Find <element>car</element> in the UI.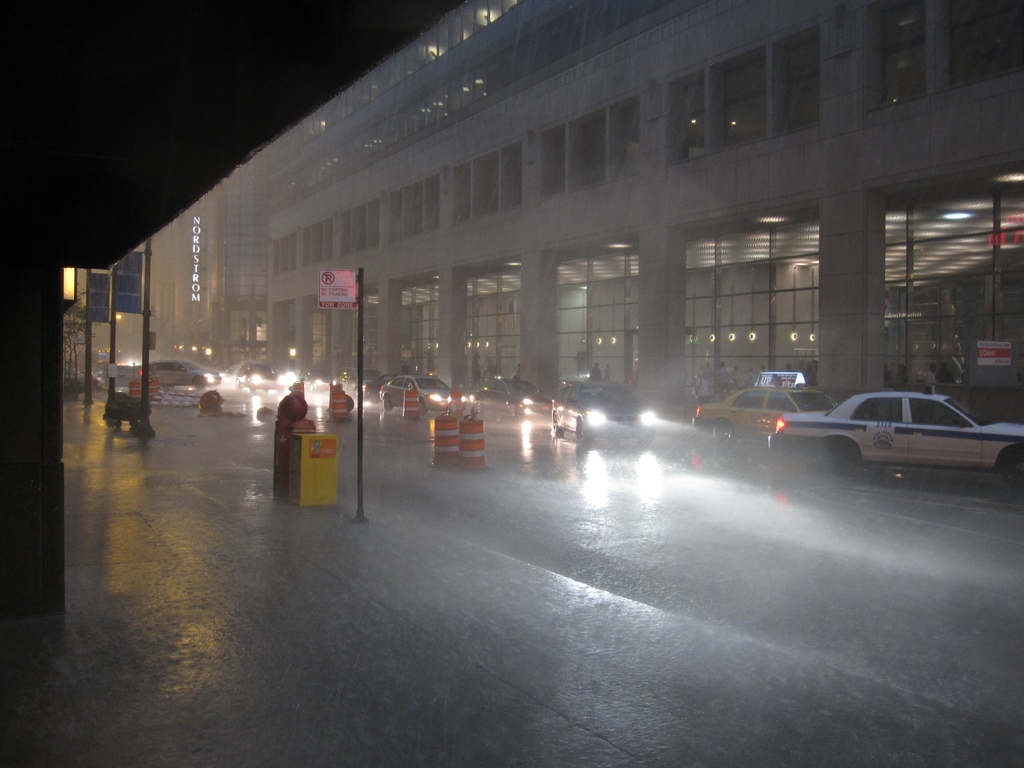
UI element at locate(468, 376, 553, 424).
